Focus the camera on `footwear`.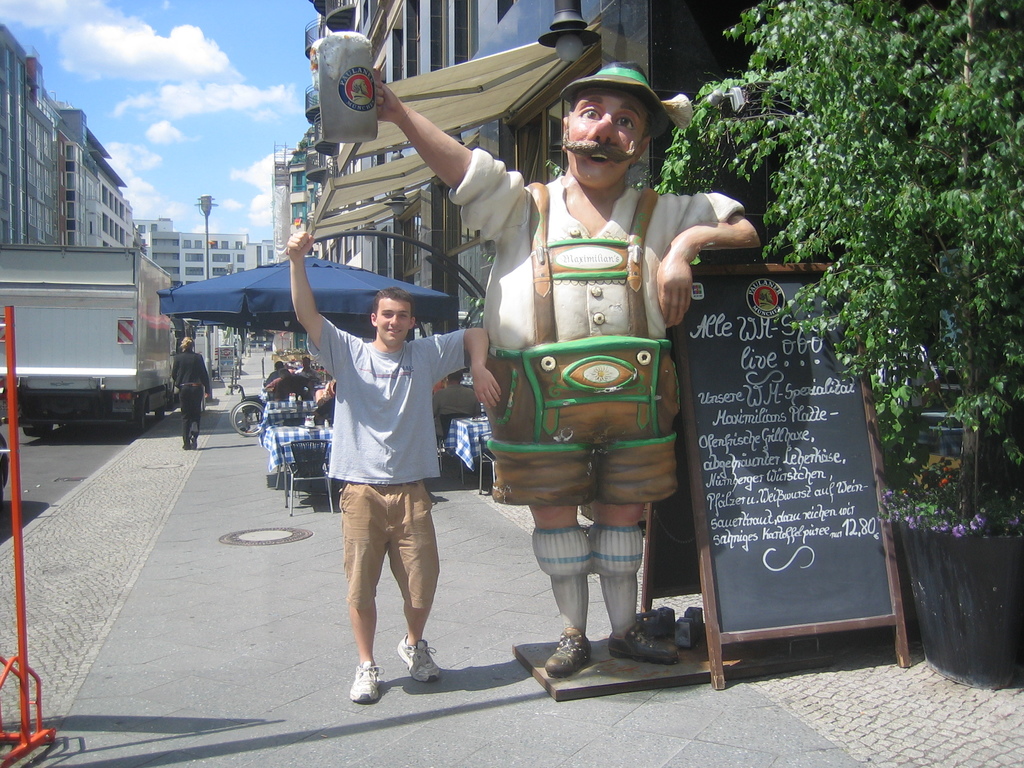
Focus region: 398,633,442,683.
